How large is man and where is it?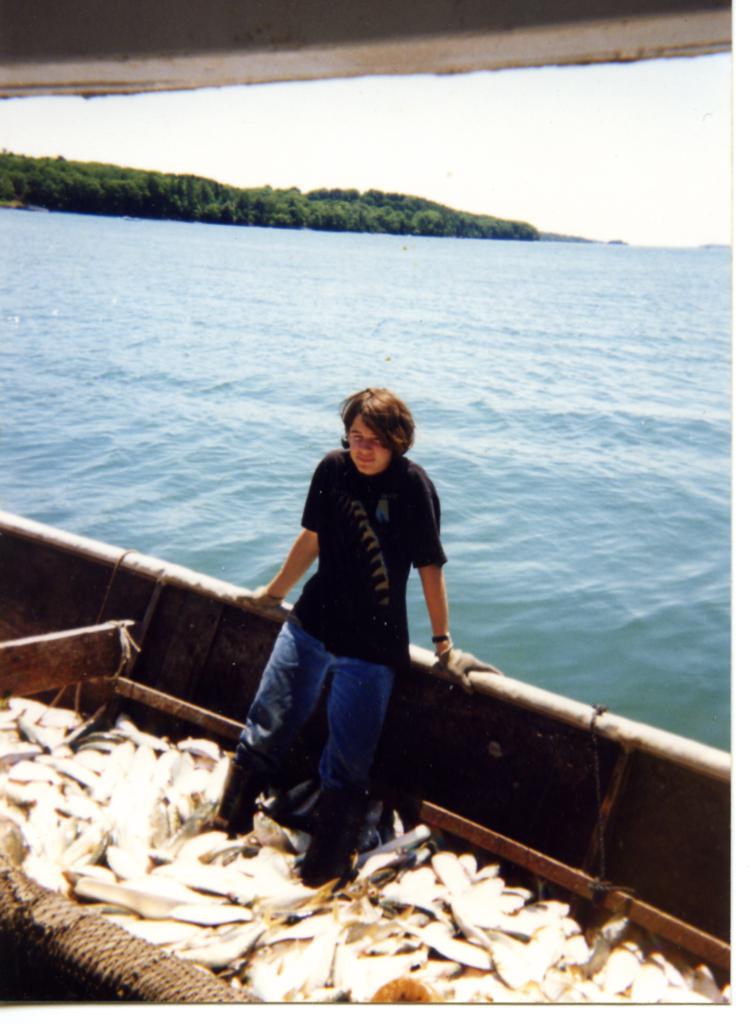
Bounding box: x1=217 y1=317 x2=527 y2=888.
